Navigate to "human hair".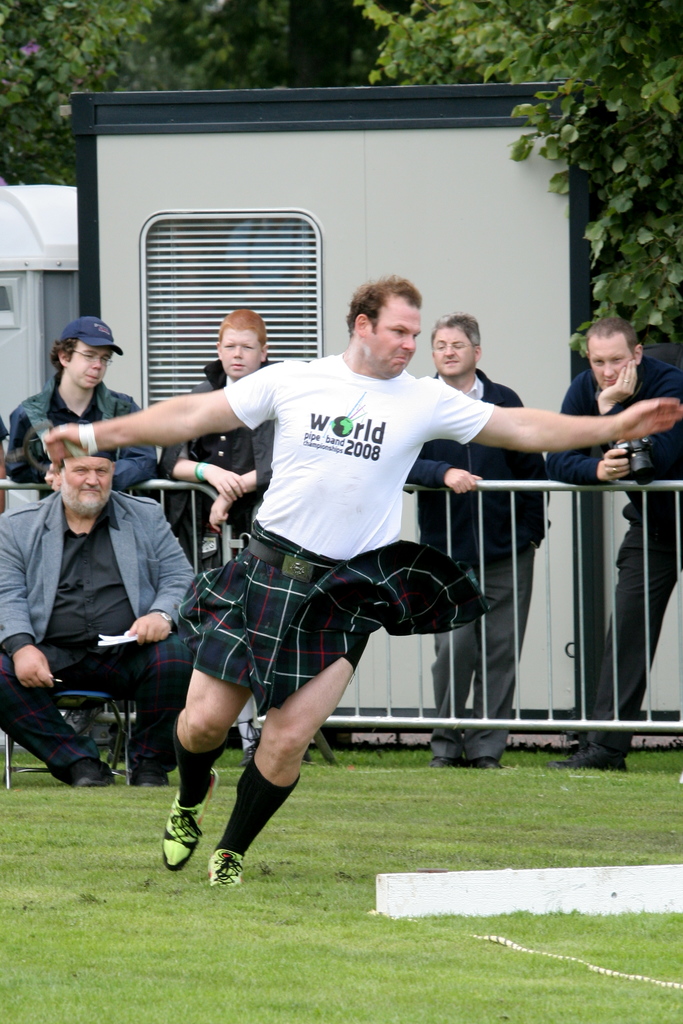
Navigation target: x1=586, y1=316, x2=640, y2=362.
